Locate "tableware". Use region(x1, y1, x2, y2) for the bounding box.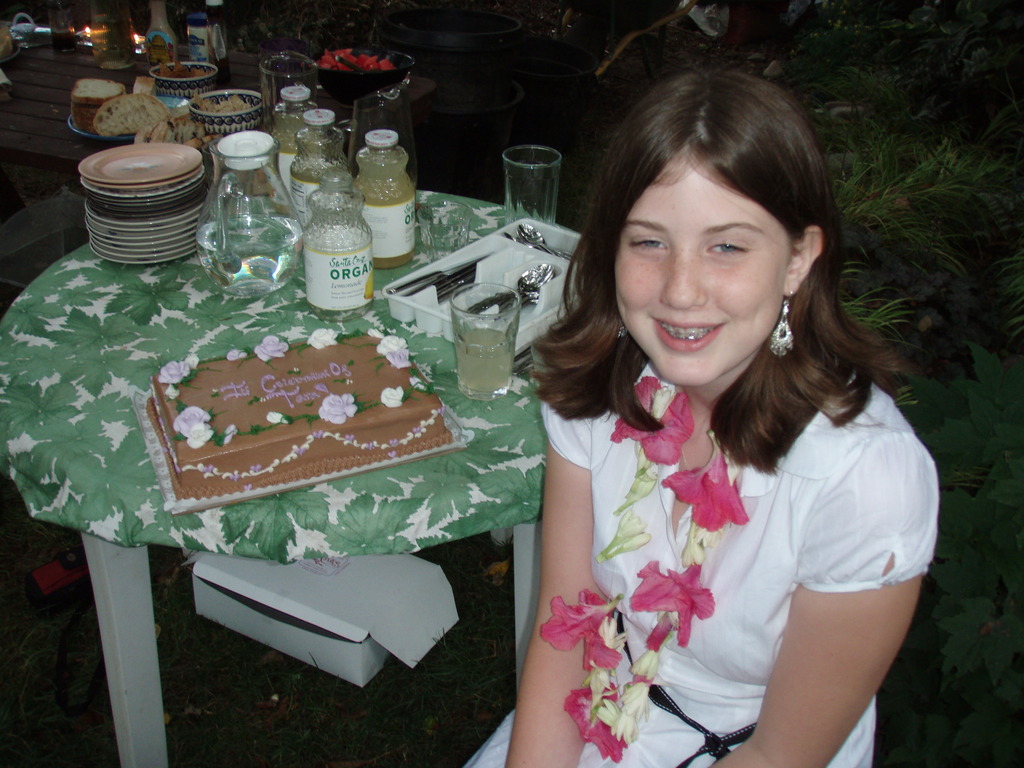
region(196, 129, 301, 297).
